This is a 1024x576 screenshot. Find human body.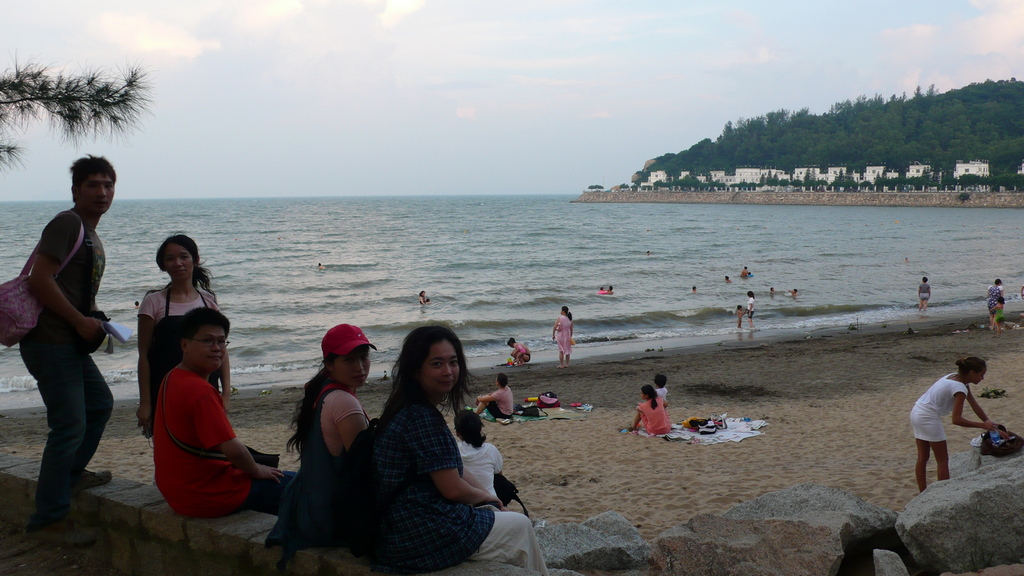
Bounding box: 646/364/668/408.
